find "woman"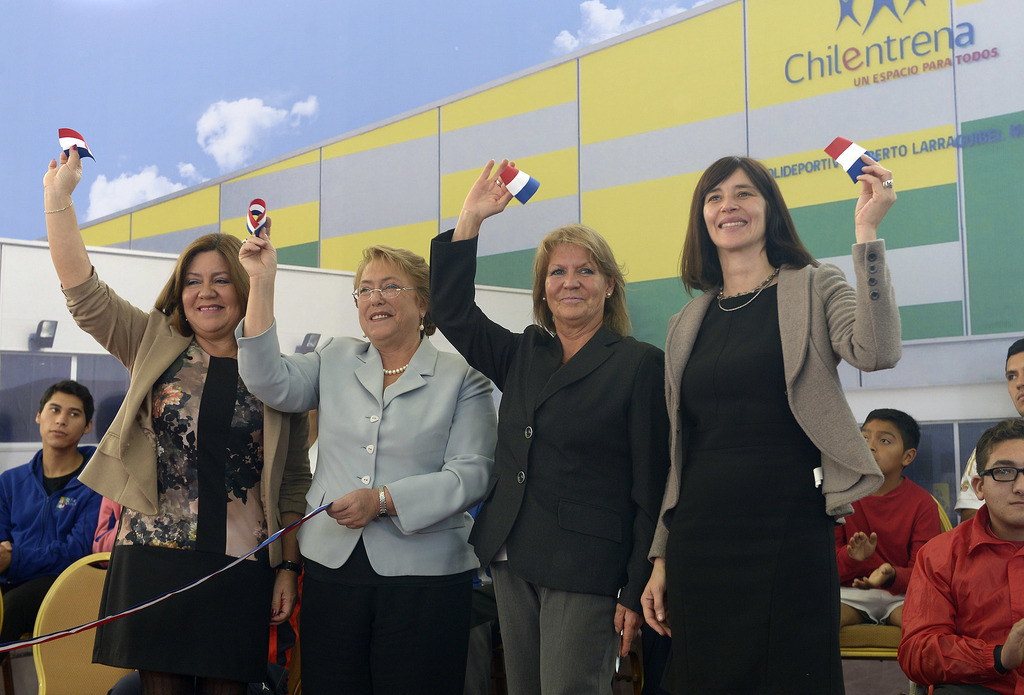
l=235, t=215, r=503, b=694
